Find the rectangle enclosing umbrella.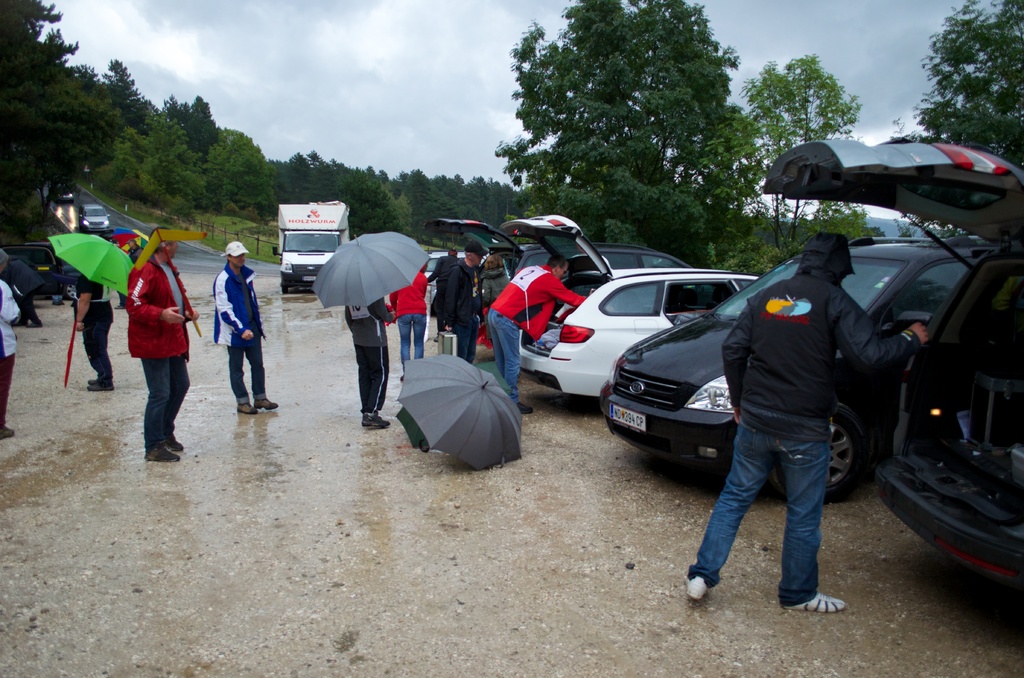
<bbox>115, 229, 152, 255</bbox>.
